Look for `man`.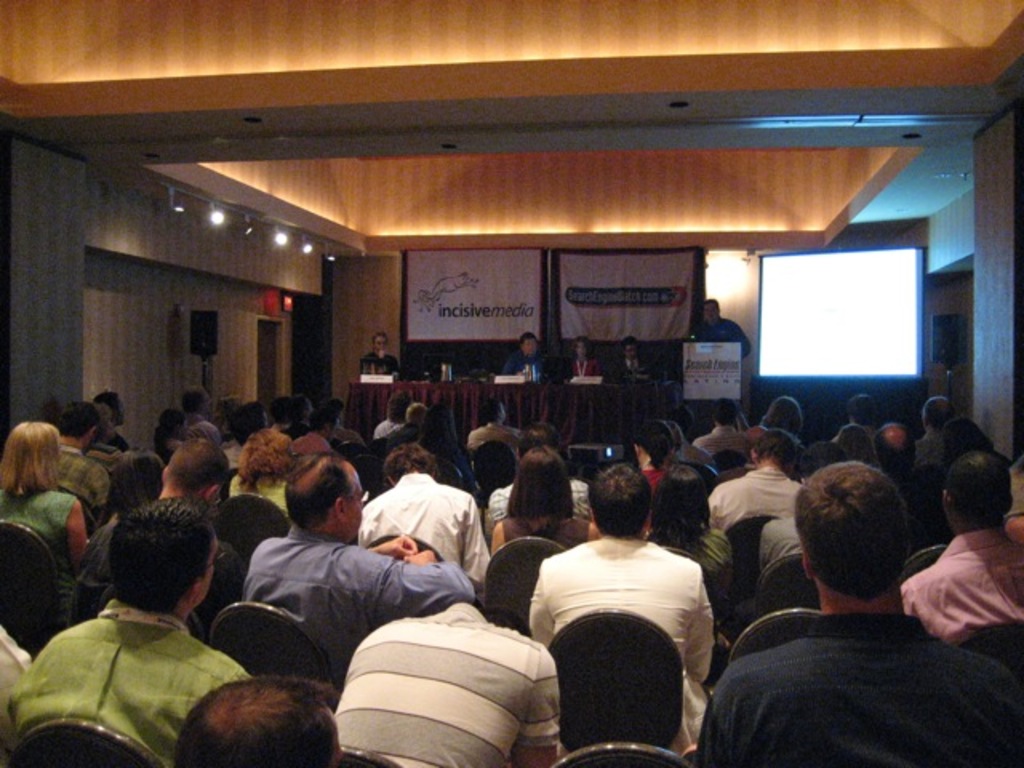
Found: pyautogui.locateOnScreen(291, 402, 341, 456).
